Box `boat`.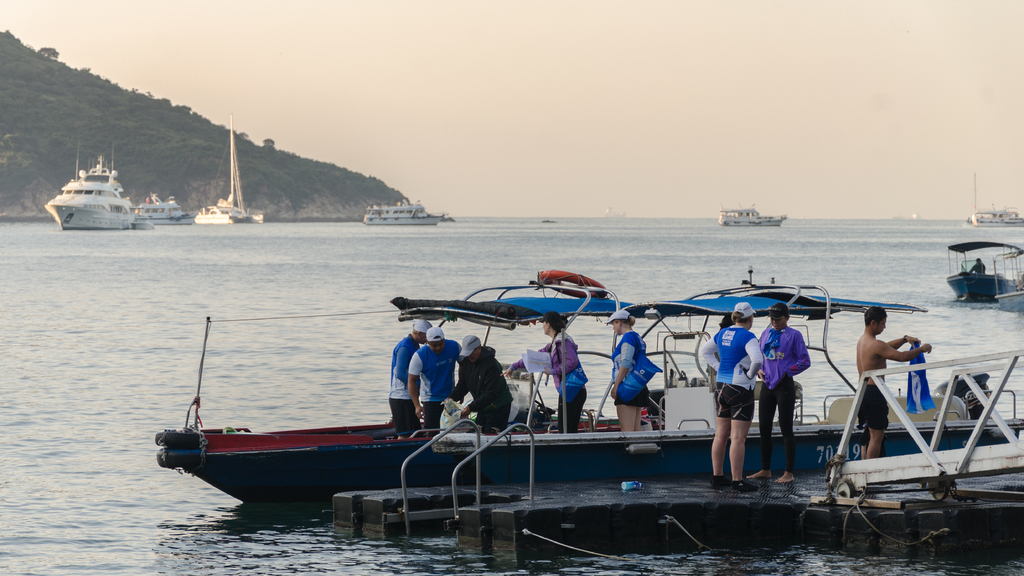
pyautogui.locateOnScreen(364, 200, 444, 229).
